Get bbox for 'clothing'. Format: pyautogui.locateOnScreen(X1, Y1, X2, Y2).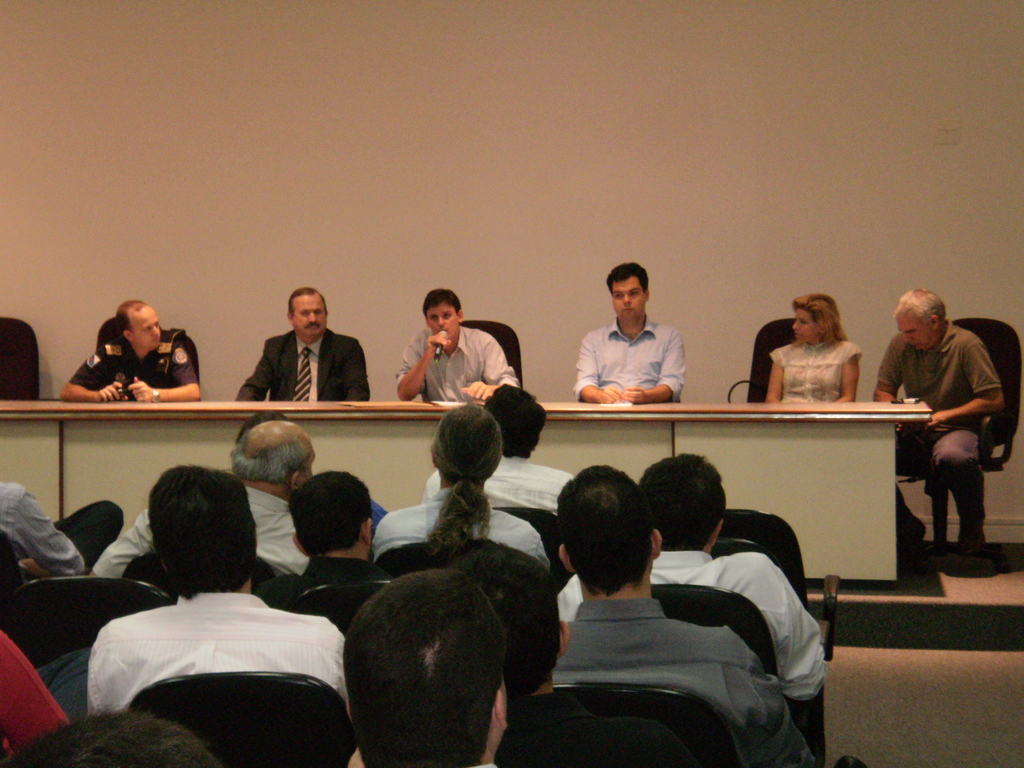
pyautogui.locateOnScreen(86, 589, 351, 717).
